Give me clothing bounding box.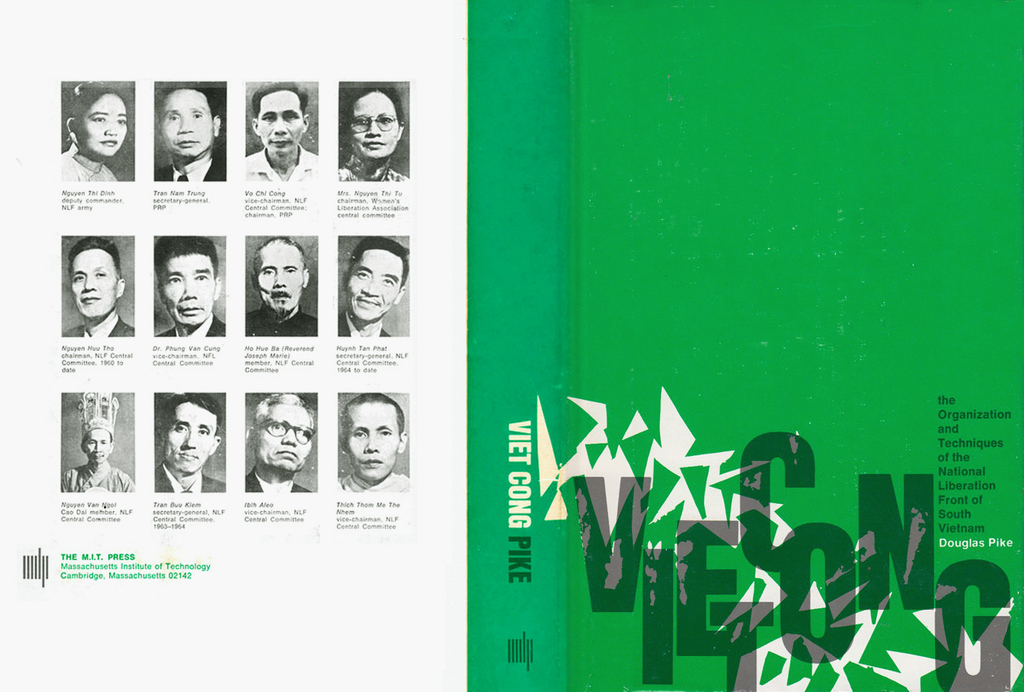
box=[158, 310, 227, 336].
